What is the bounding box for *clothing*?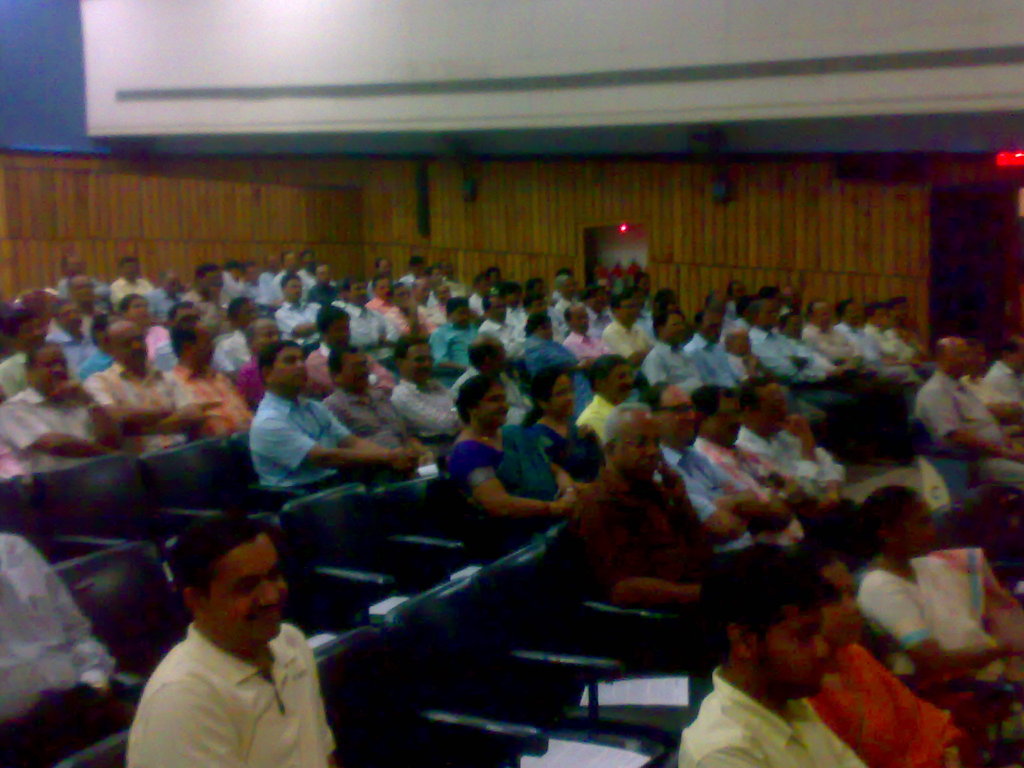
694,424,816,527.
